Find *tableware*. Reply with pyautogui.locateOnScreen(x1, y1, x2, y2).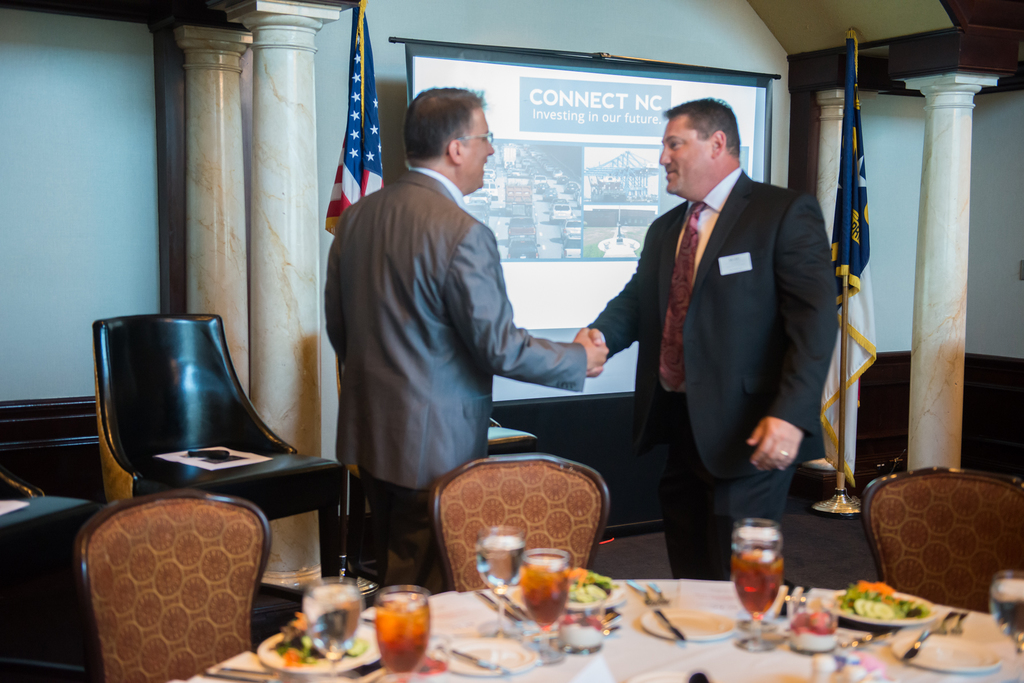
pyautogui.locateOnScreen(518, 547, 570, 664).
